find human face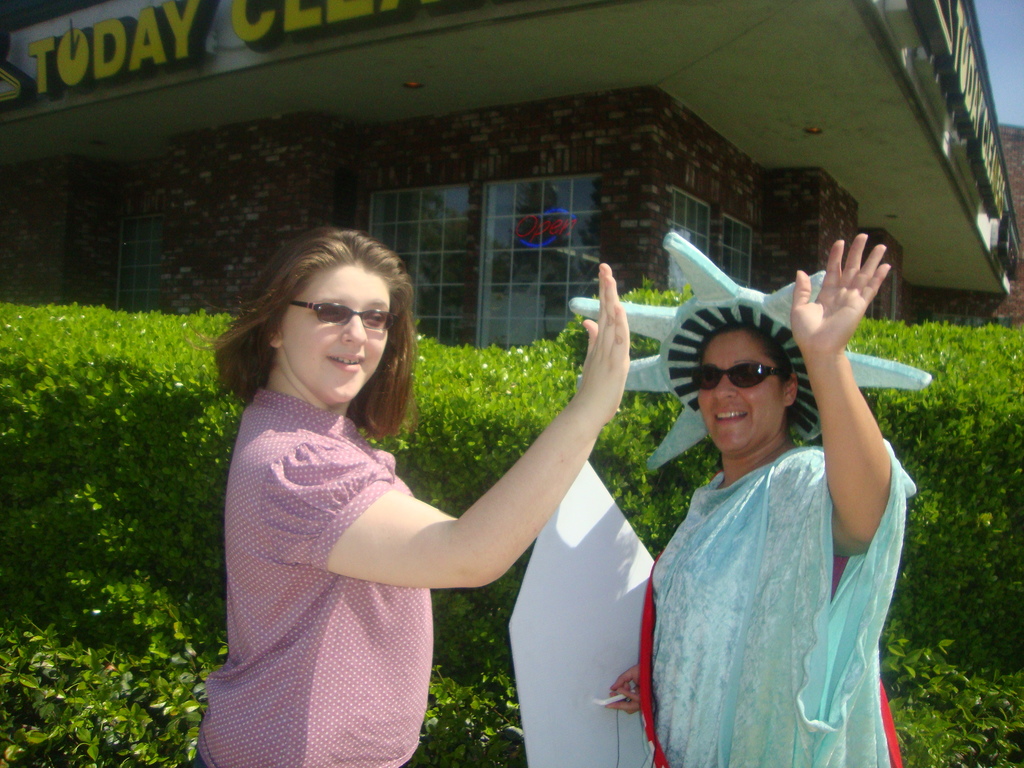
(x1=285, y1=262, x2=385, y2=408)
